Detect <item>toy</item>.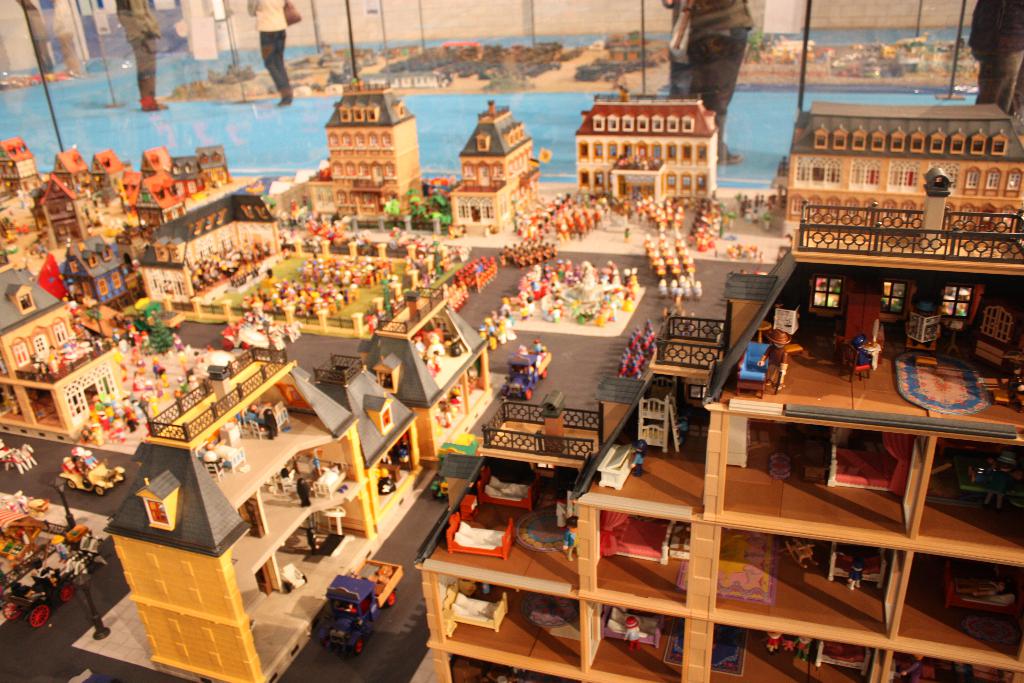
Detected at {"left": 196, "top": 434, "right": 249, "bottom": 484}.
